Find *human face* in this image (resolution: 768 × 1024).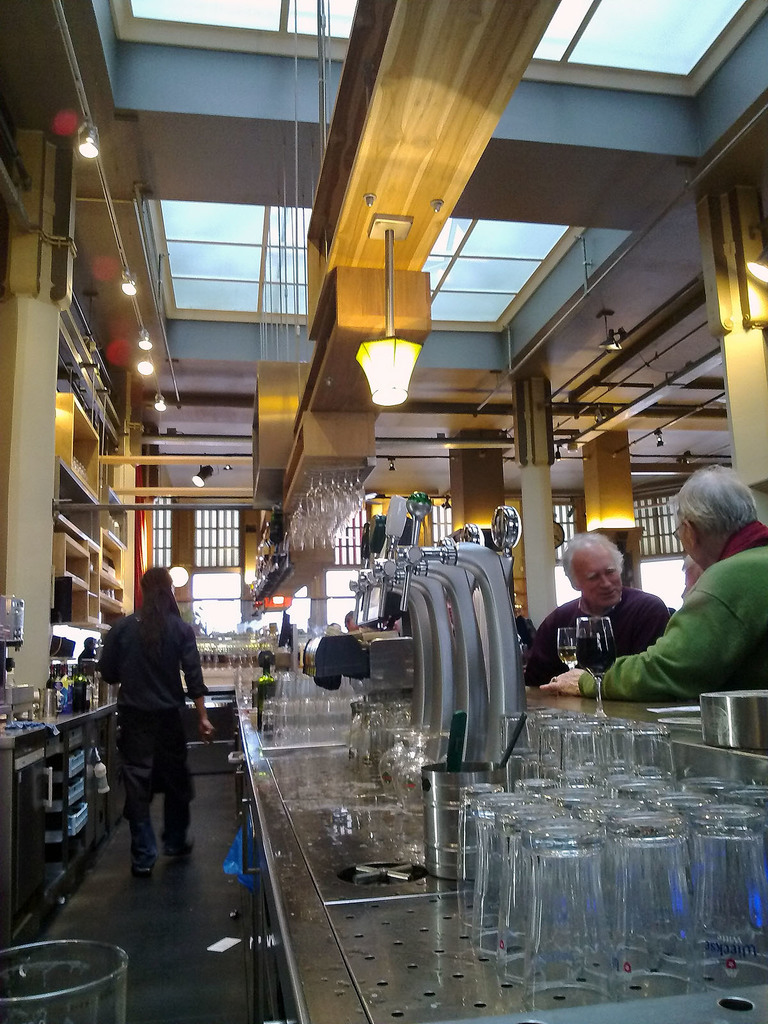
671,513,708,571.
